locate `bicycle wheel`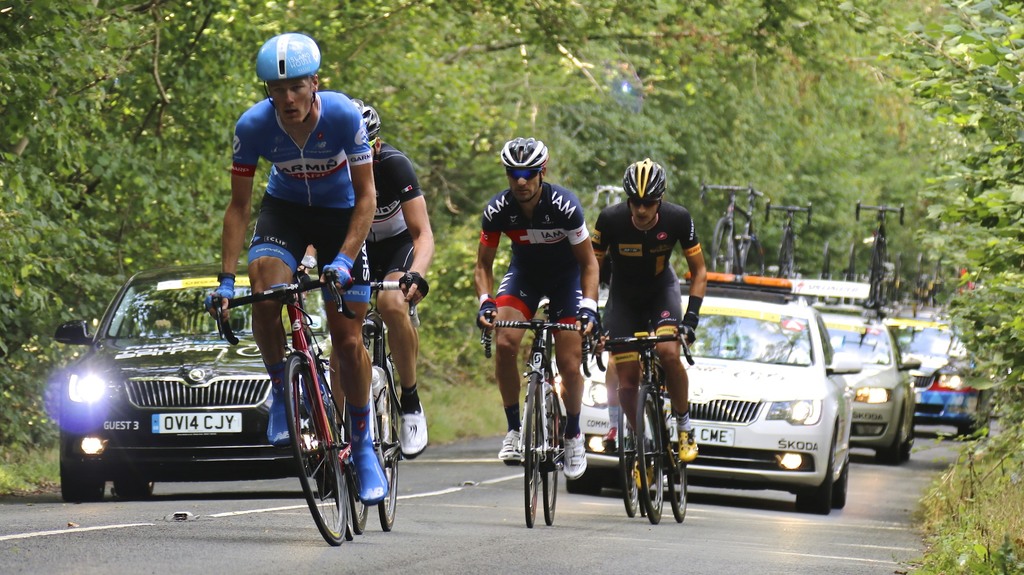
detection(351, 459, 378, 530)
